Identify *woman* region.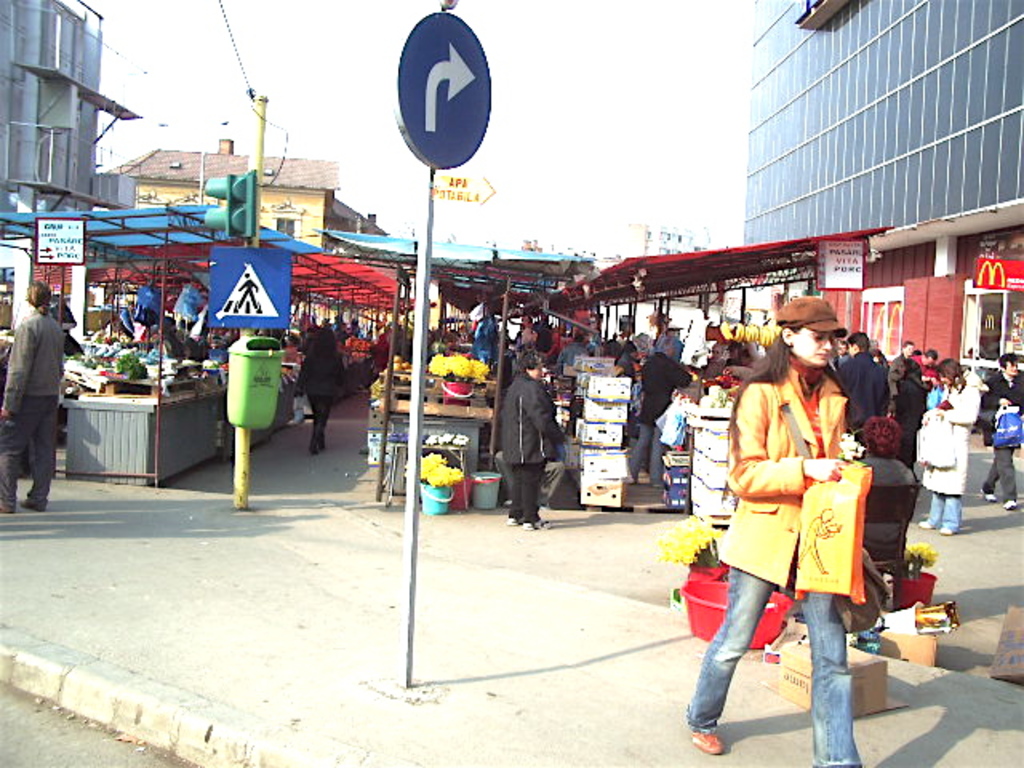
Region: <box>699,325,878,750</box>.
